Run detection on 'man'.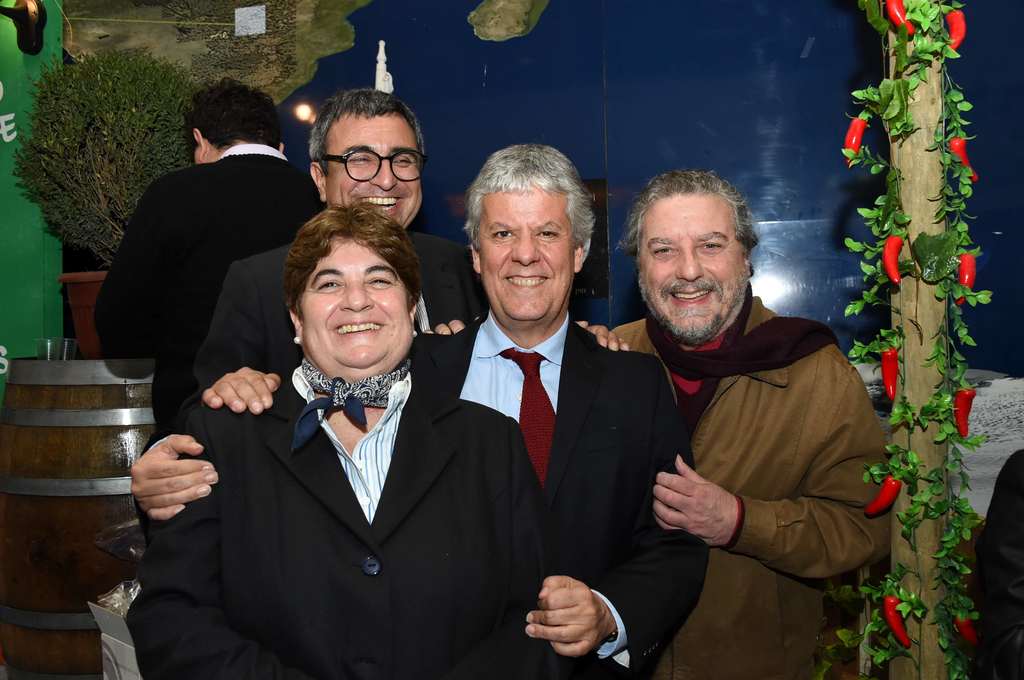
Result: l=192, t=90, r=634, b=434.
